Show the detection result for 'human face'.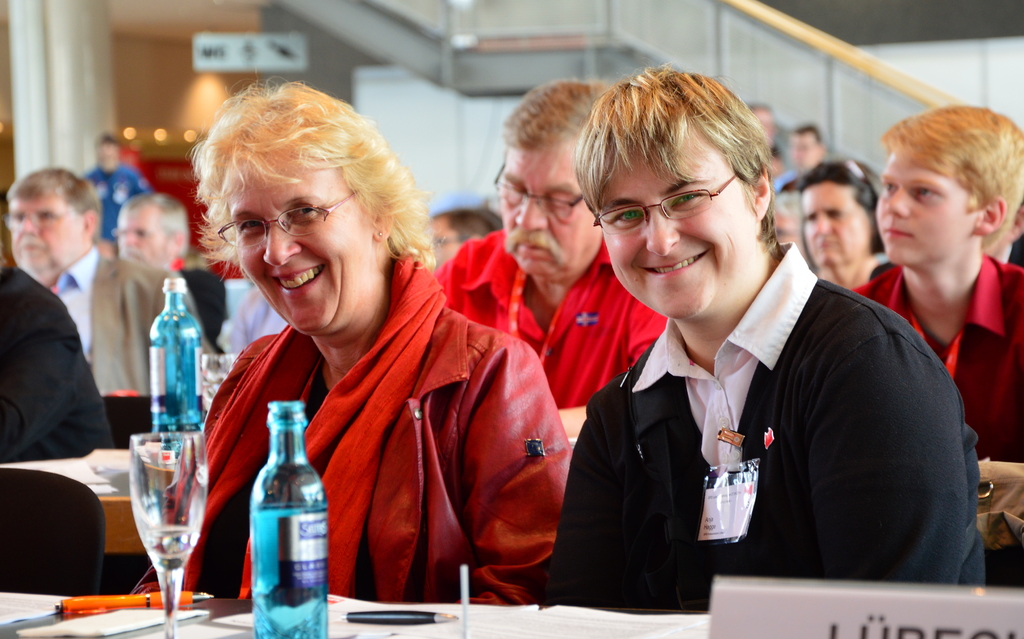
225/156/364/334.
